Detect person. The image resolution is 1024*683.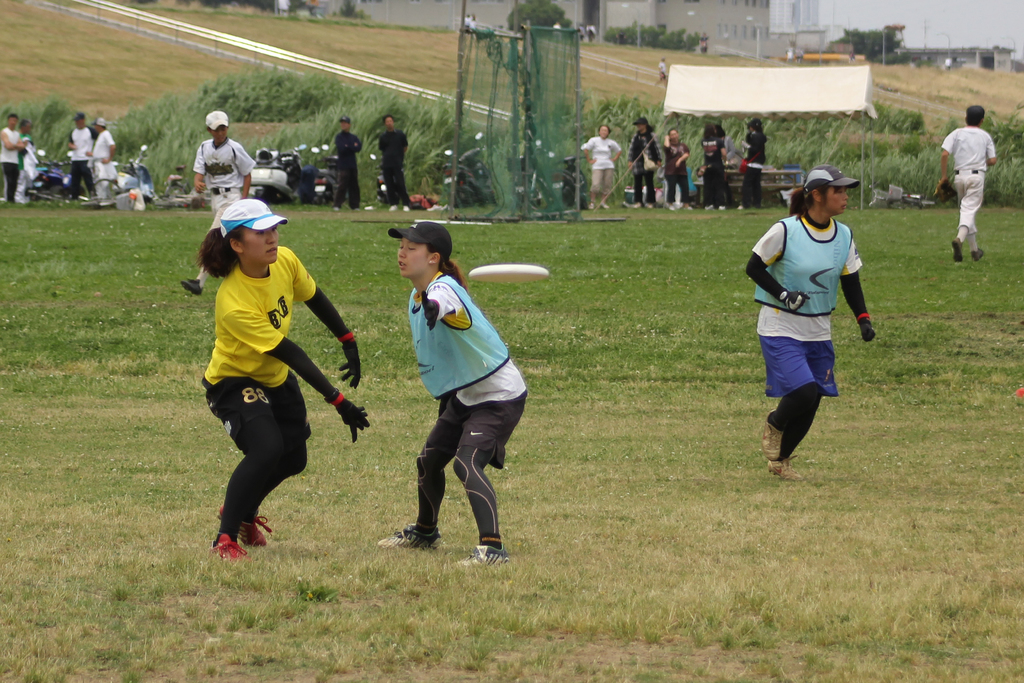
locate(582, 126, 612, 206).
